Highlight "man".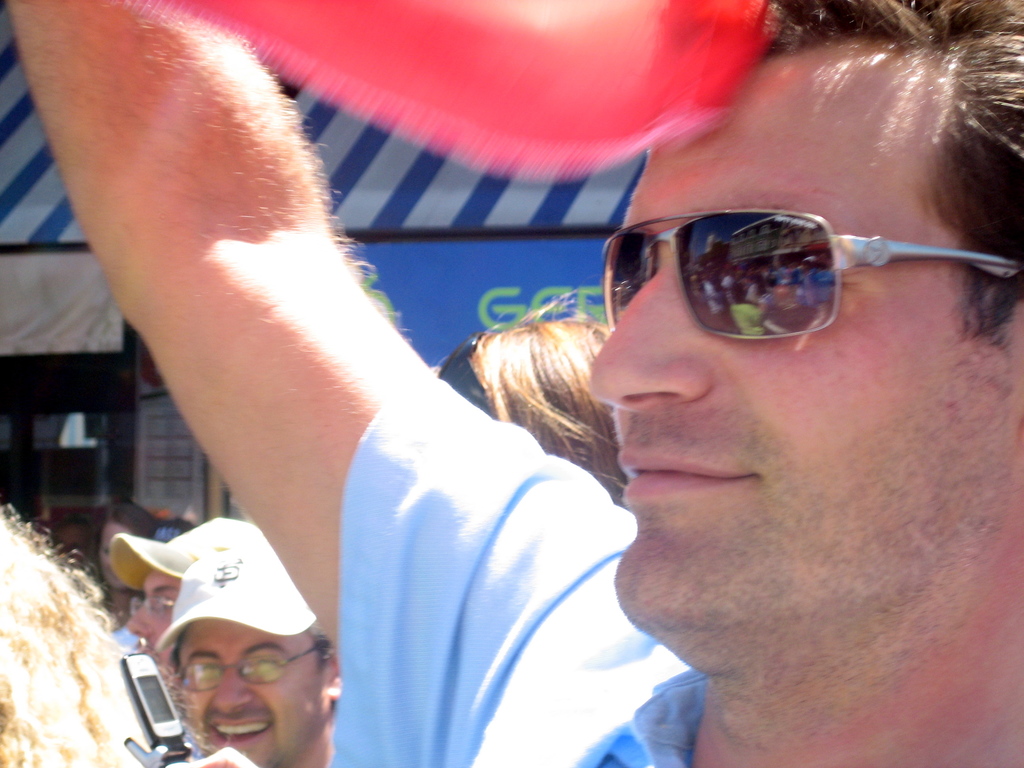
Highlighted region: pyautogui.locateOnScreen(147, 545, 344, 767).
